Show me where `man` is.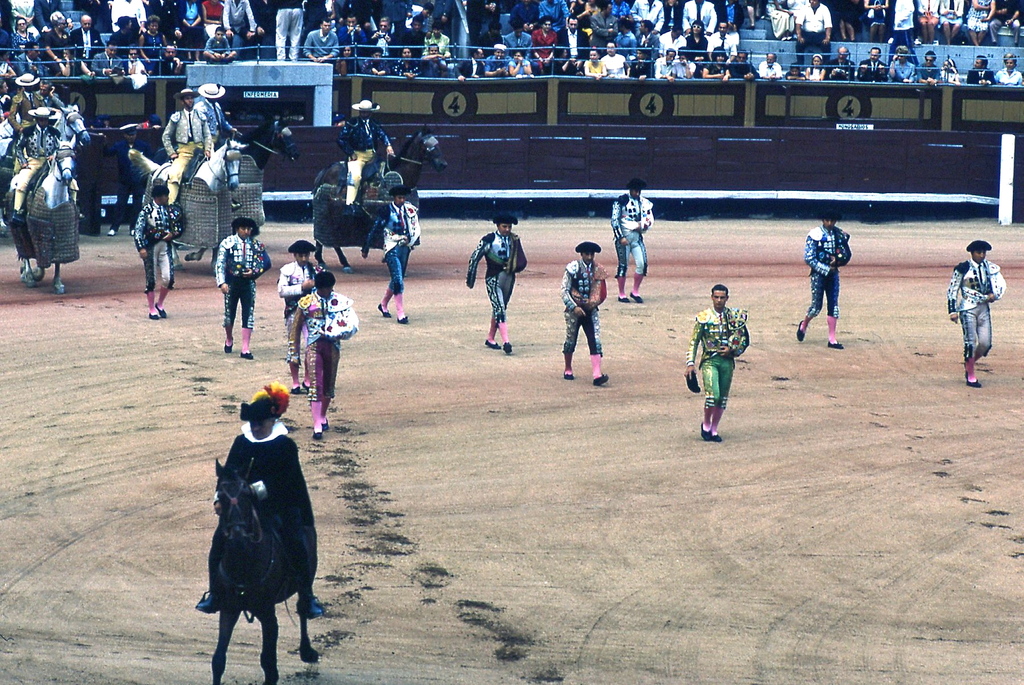
`man` is at detection(132, 179, 184, 316).
